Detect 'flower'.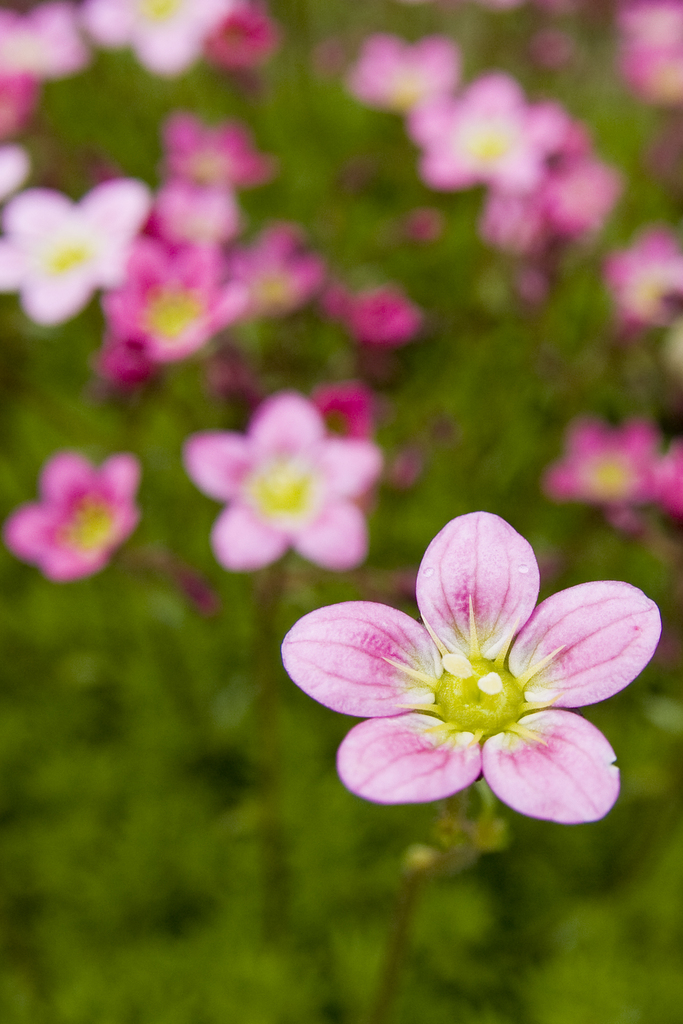
Detected at (left=618, top=0, right=682, bottom=108).
